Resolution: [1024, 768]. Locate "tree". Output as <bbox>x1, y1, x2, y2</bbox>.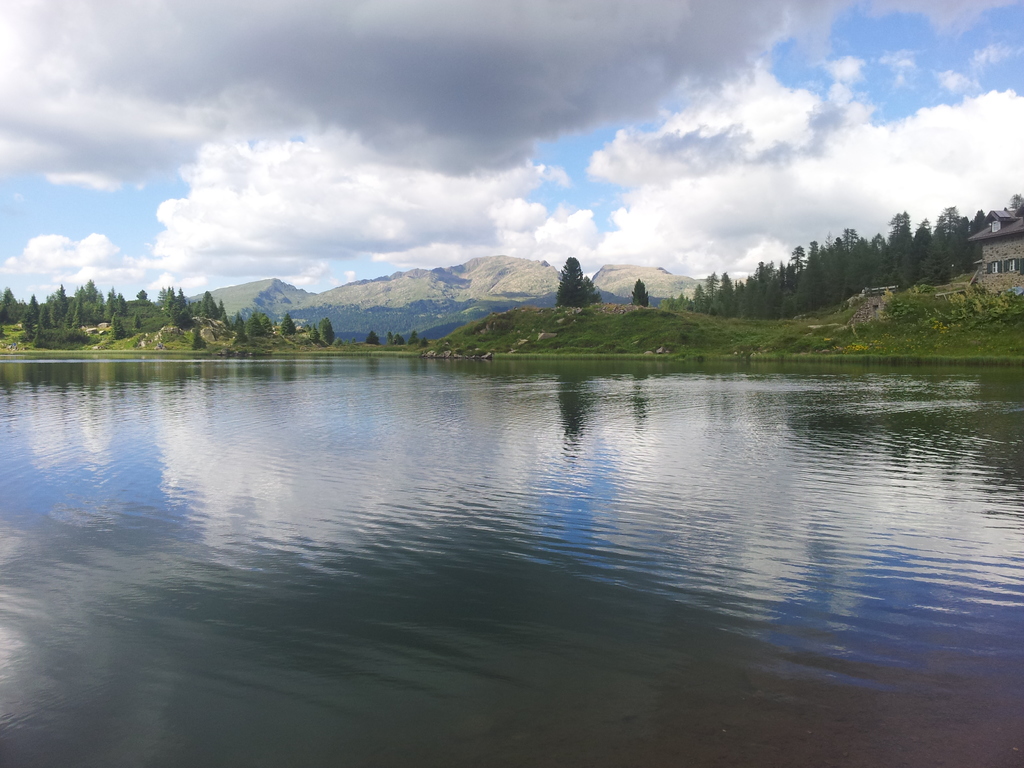
<bbox>307, 319, 319, 344</bbox>.
